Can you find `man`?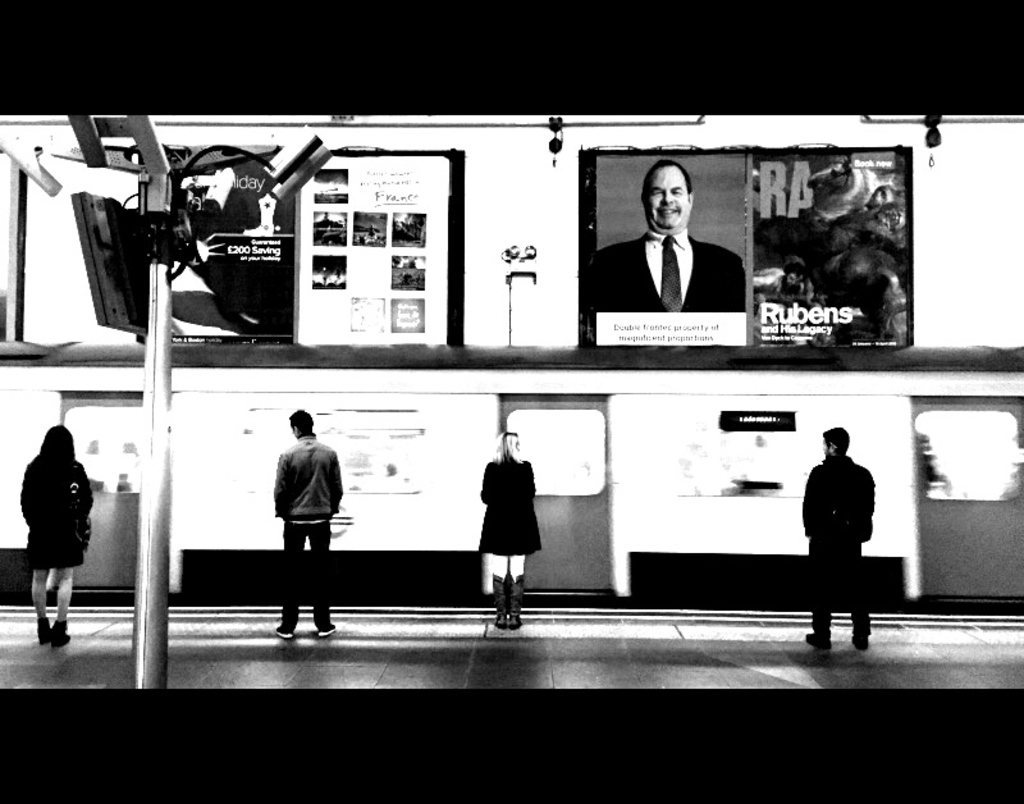
Yes, bounding box: region(599, 159, 748, 312).
